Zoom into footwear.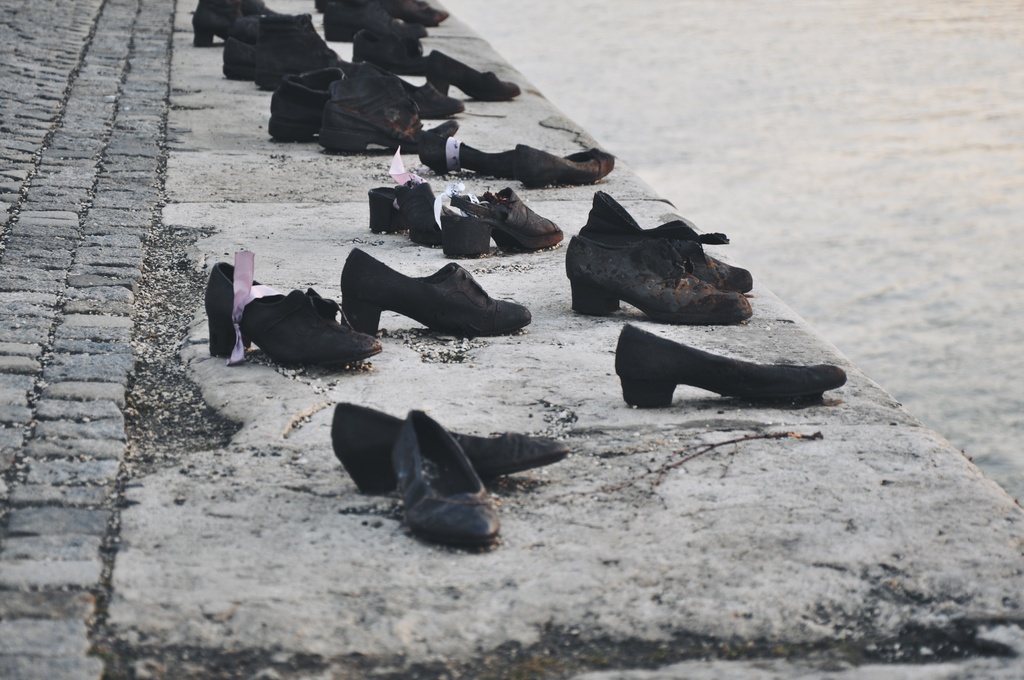
Zoom target: (203, 259, 378, 371).
